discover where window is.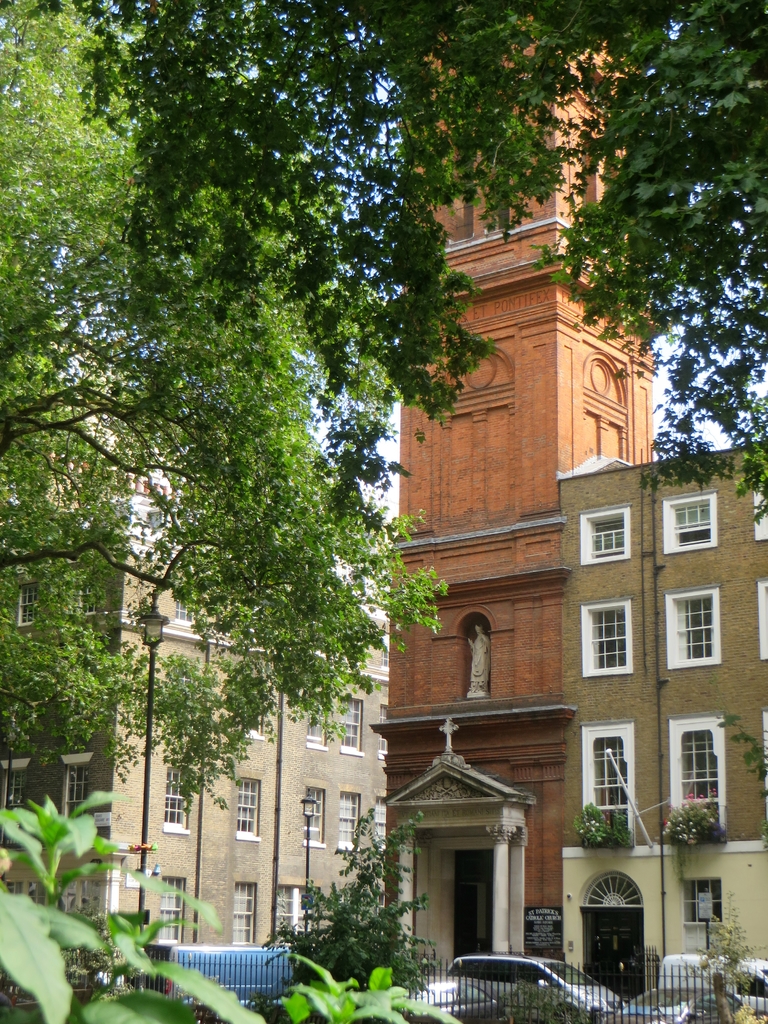
Discovered at (left=579, top=596, right=636, bottom=676).
